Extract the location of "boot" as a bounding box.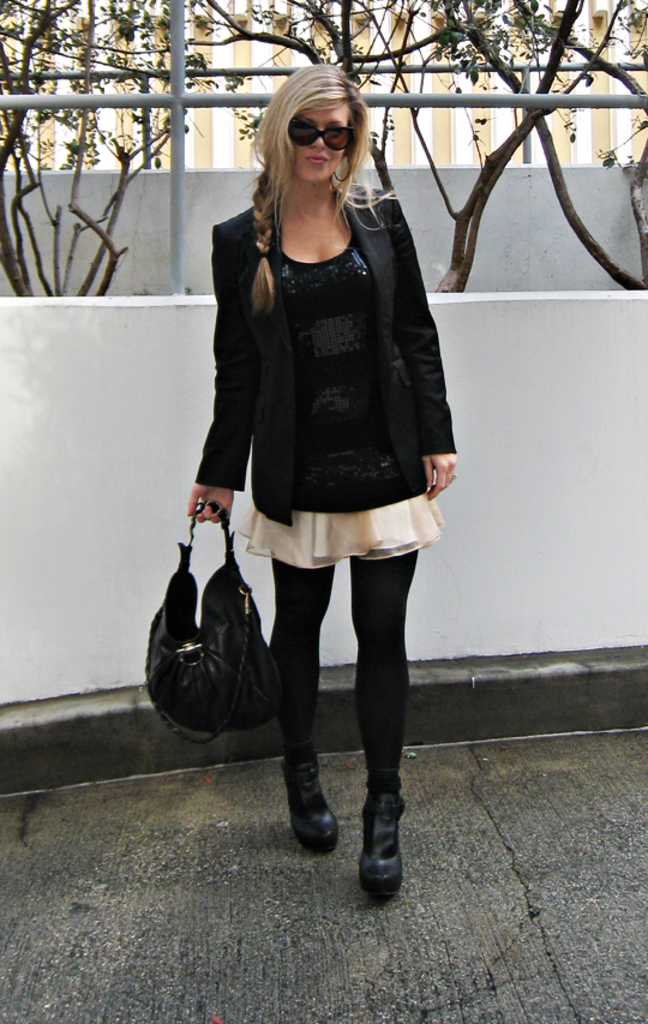
left=292, top=750, right=334, bottom=848.
